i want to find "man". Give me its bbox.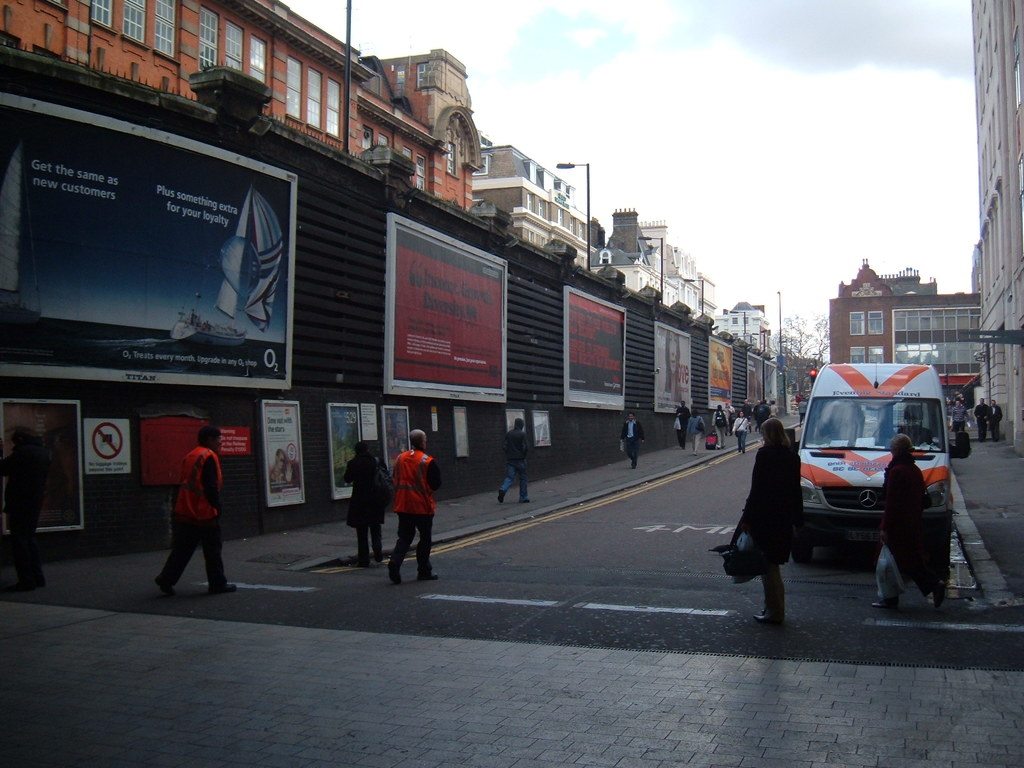
(left=722, top=400, right=737, bottom=430).
